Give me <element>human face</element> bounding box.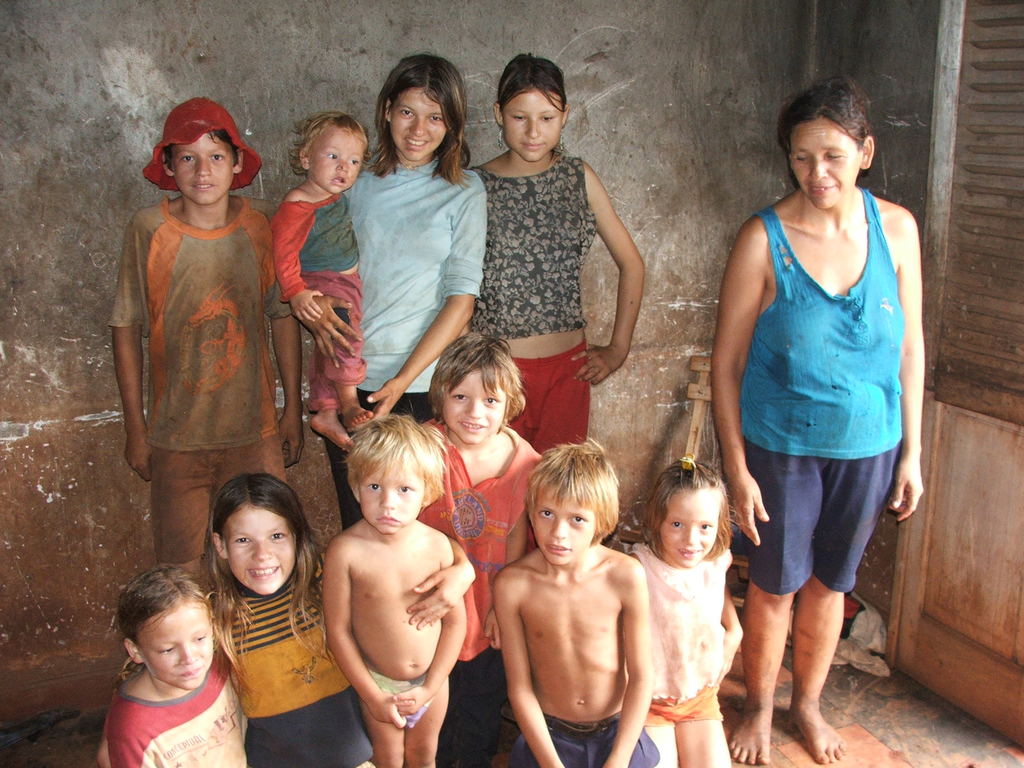
(530, 480, 593, 569).
